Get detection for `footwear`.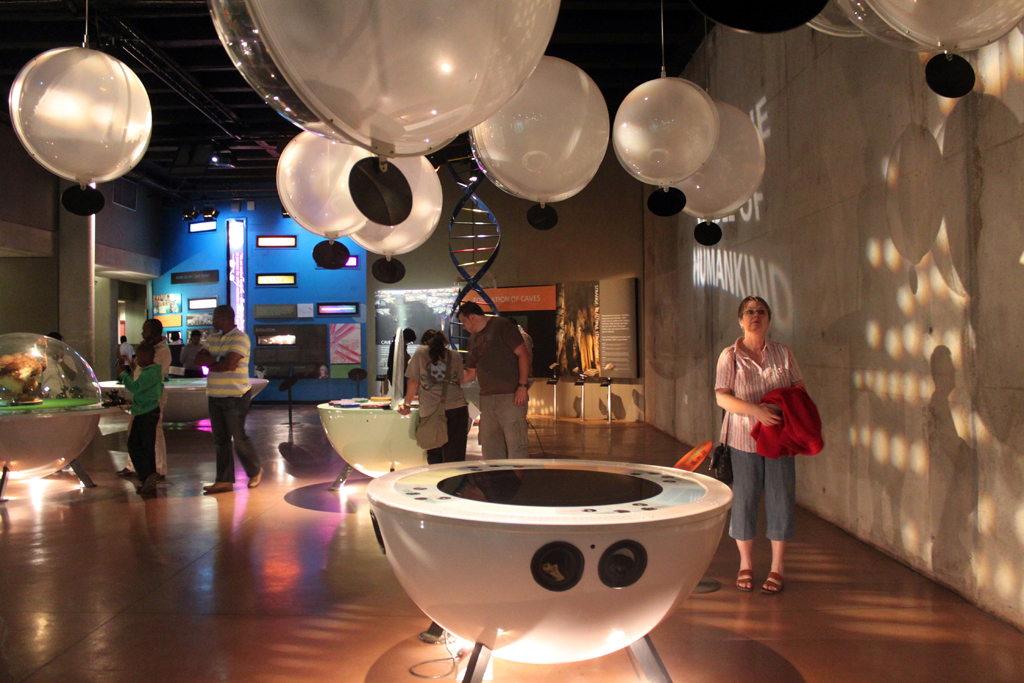
Detection: {"left": 759, "top": 569, "right": 786, "bottom": 594}.
